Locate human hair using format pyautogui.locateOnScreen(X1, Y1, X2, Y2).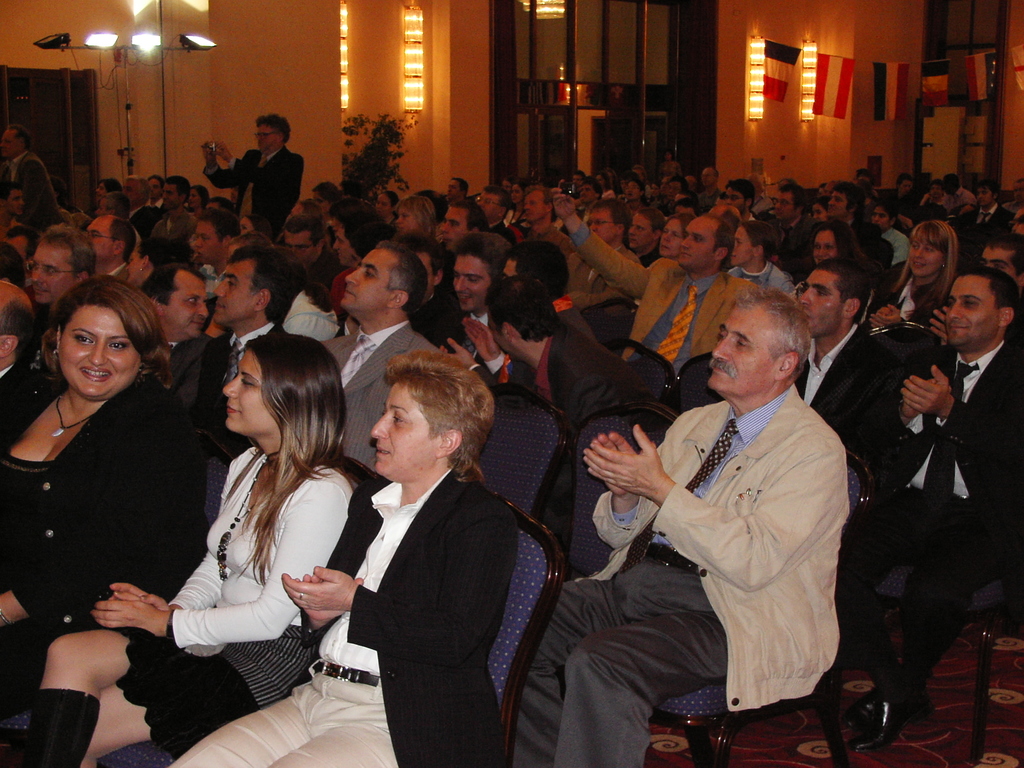
pyautogui.locateOnScreen(484, 273, 559, 342).
